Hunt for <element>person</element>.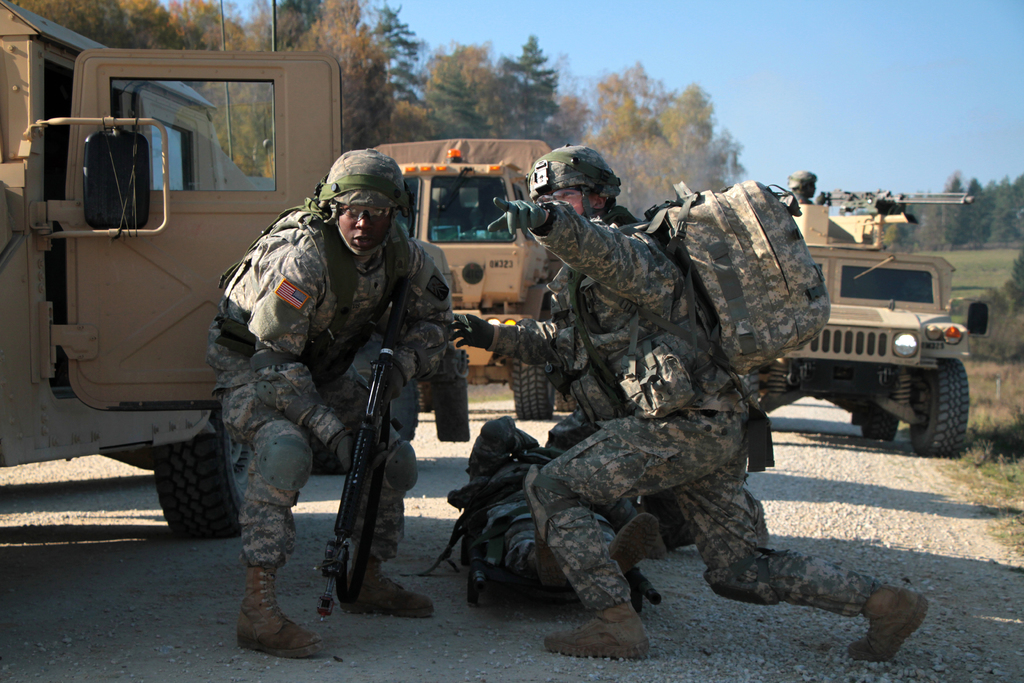
Hunted down at <bbox>213, 154, 434, 665</bbox>.
